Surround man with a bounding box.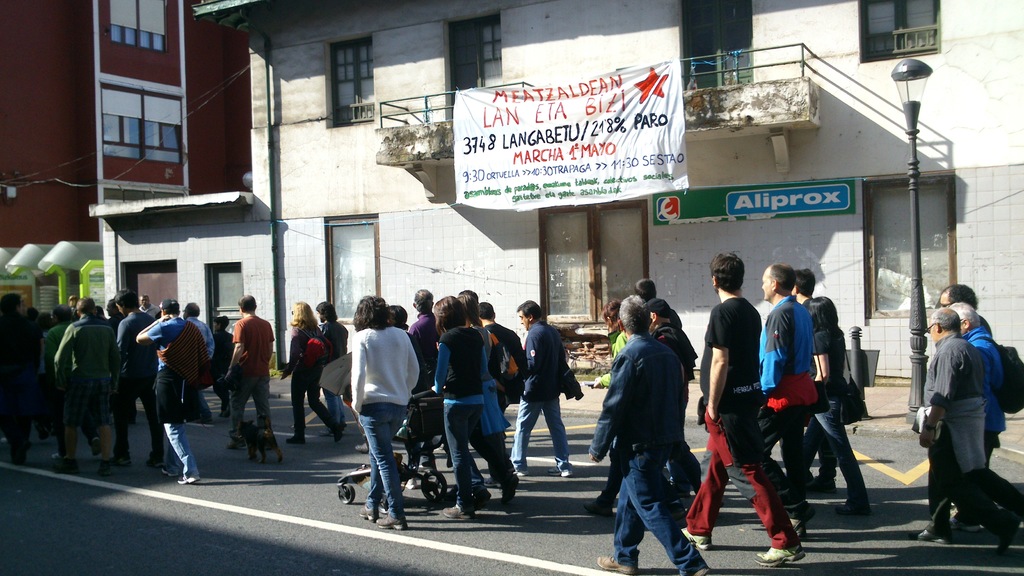
<bbox>129, 292, 213, 492</bbox>.
